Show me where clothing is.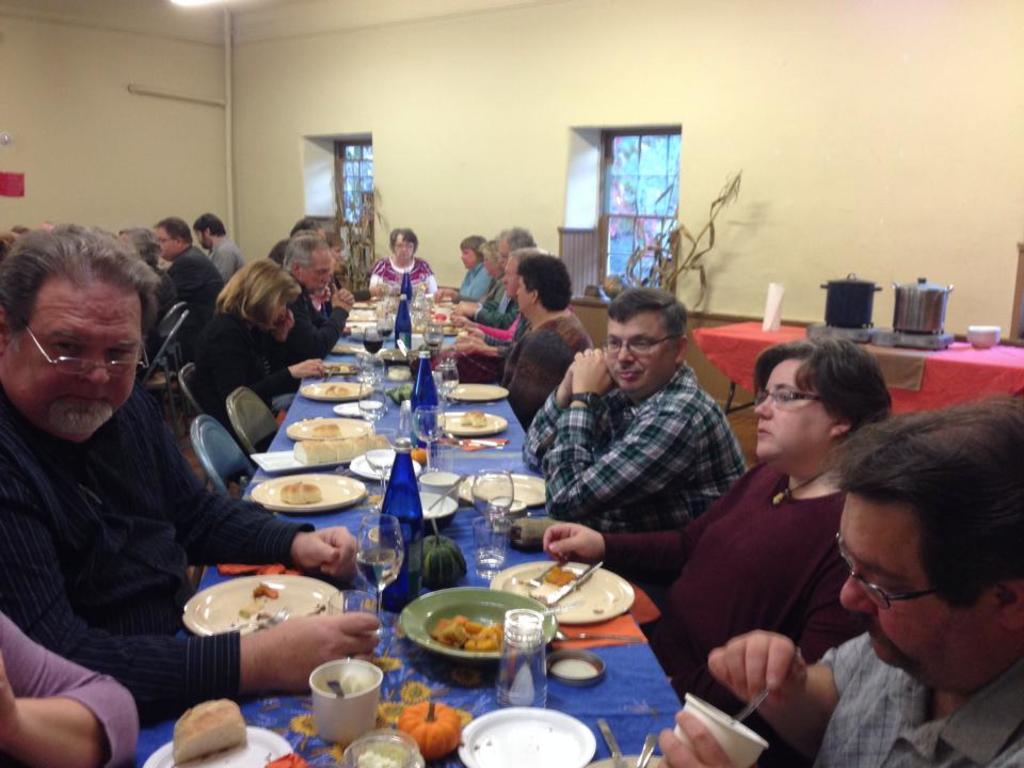
clothing is at x1=521 y1=358 x2=739 y2=531.
